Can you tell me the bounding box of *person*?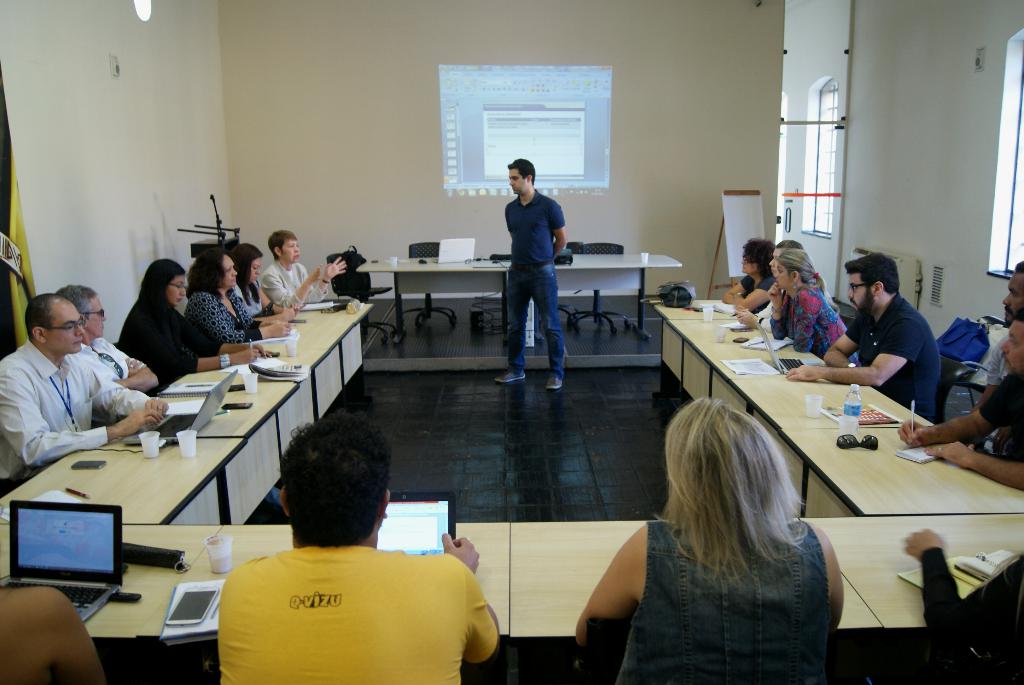
select_region(220, 412, 497, 684).
